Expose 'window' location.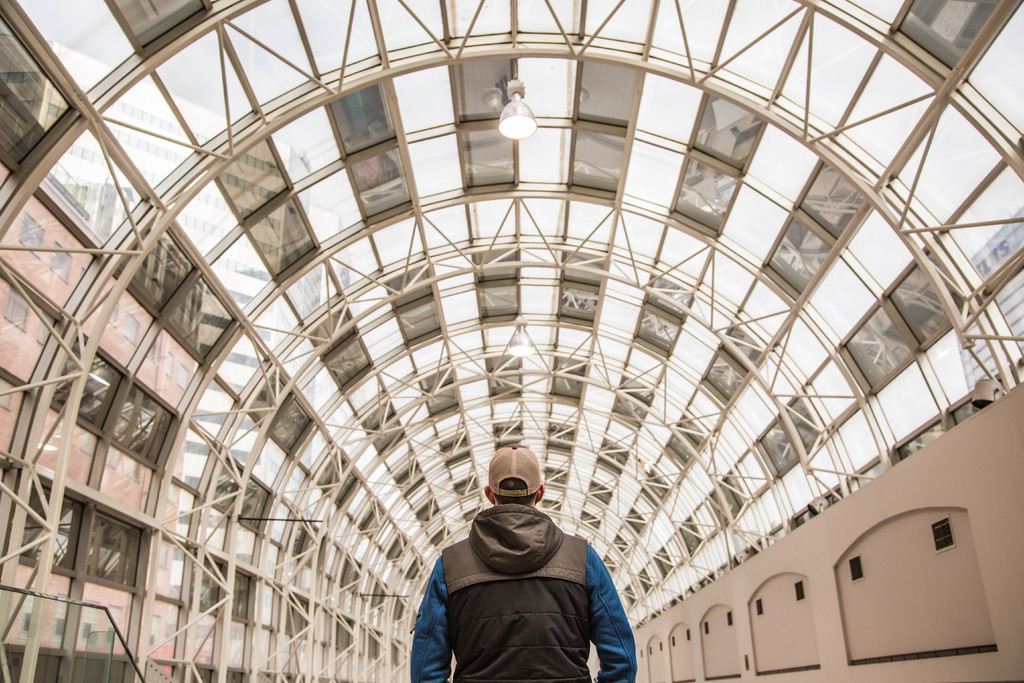
Exposed at [794, 579, 806, 602].
